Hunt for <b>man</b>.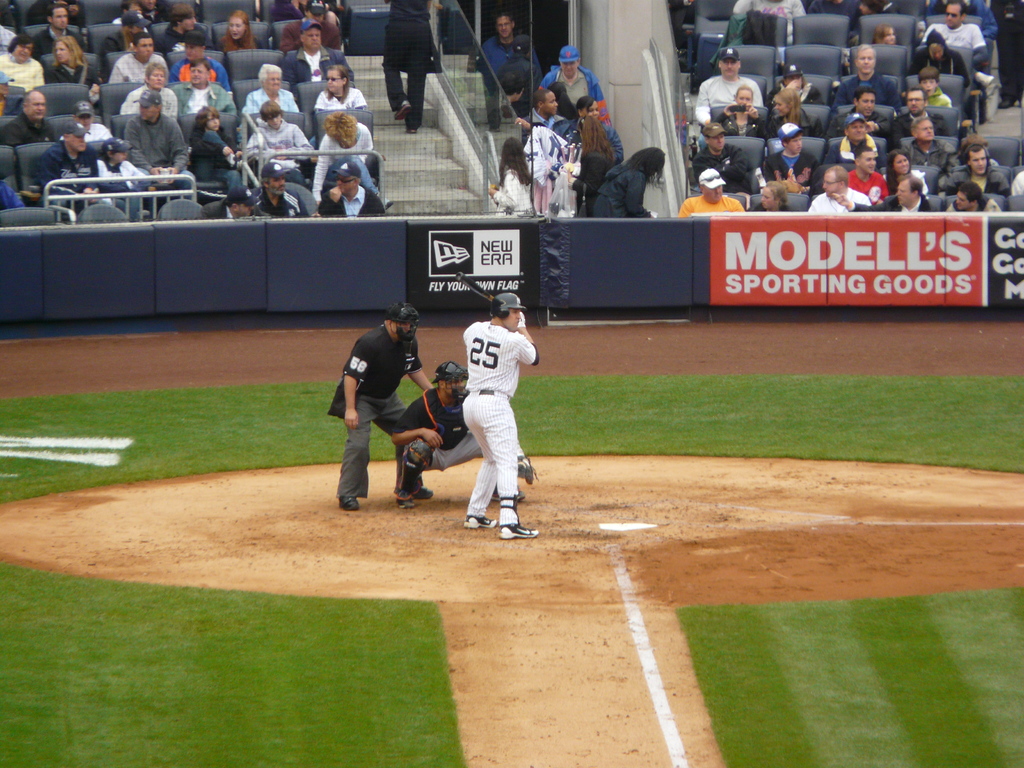
Hunted down at detection(250, 160, 311, 217).
